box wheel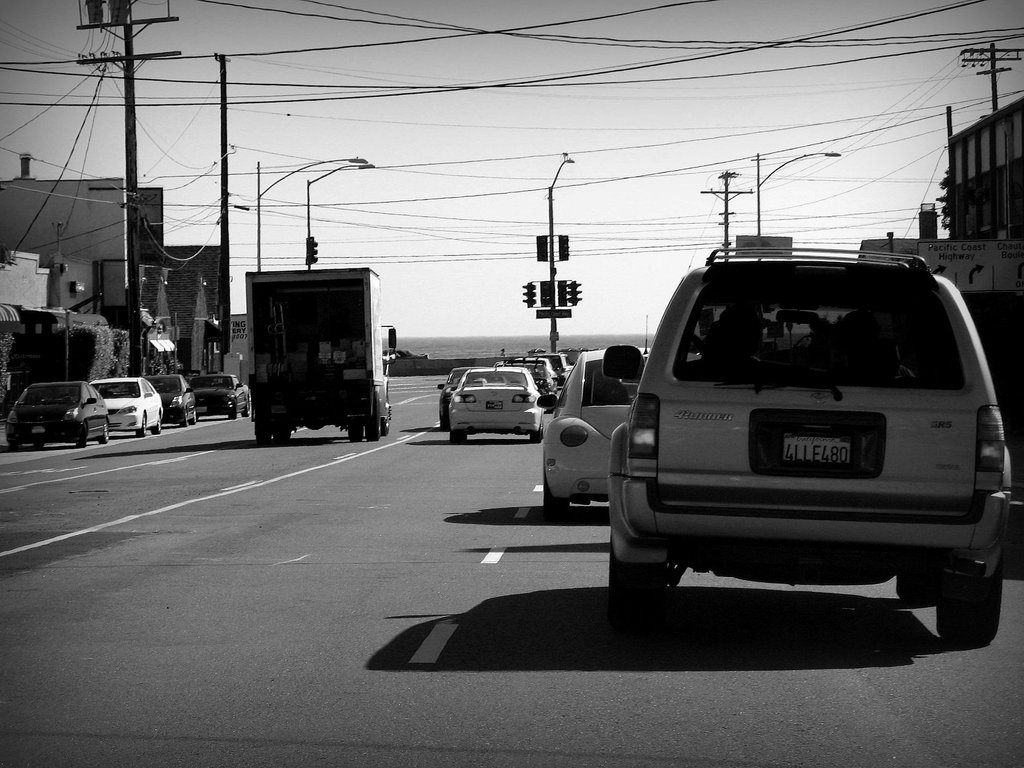
255/431/271/445
